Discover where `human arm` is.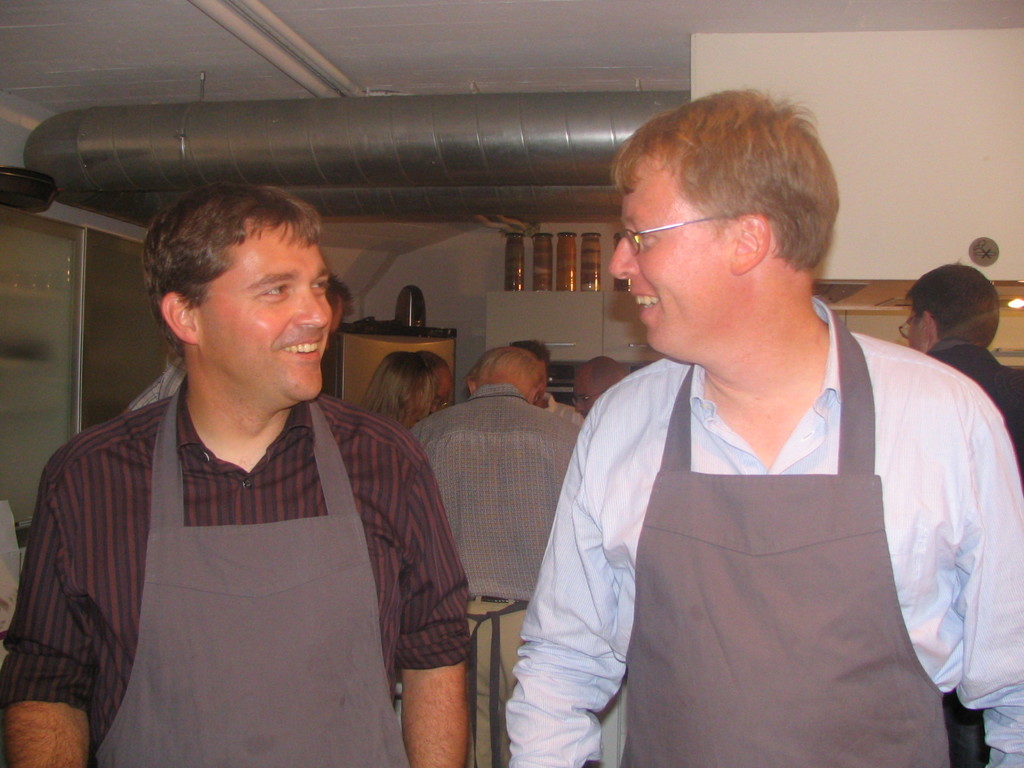
Discovered at detection(402, 415, 447, 538).
